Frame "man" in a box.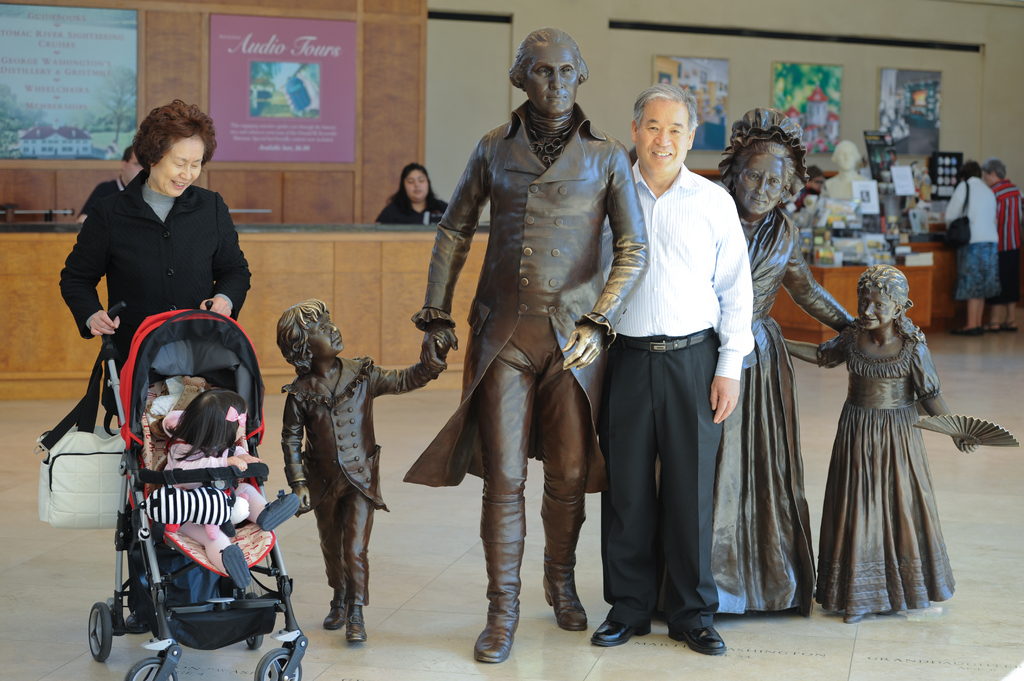
[77, 142, 147, 228].
